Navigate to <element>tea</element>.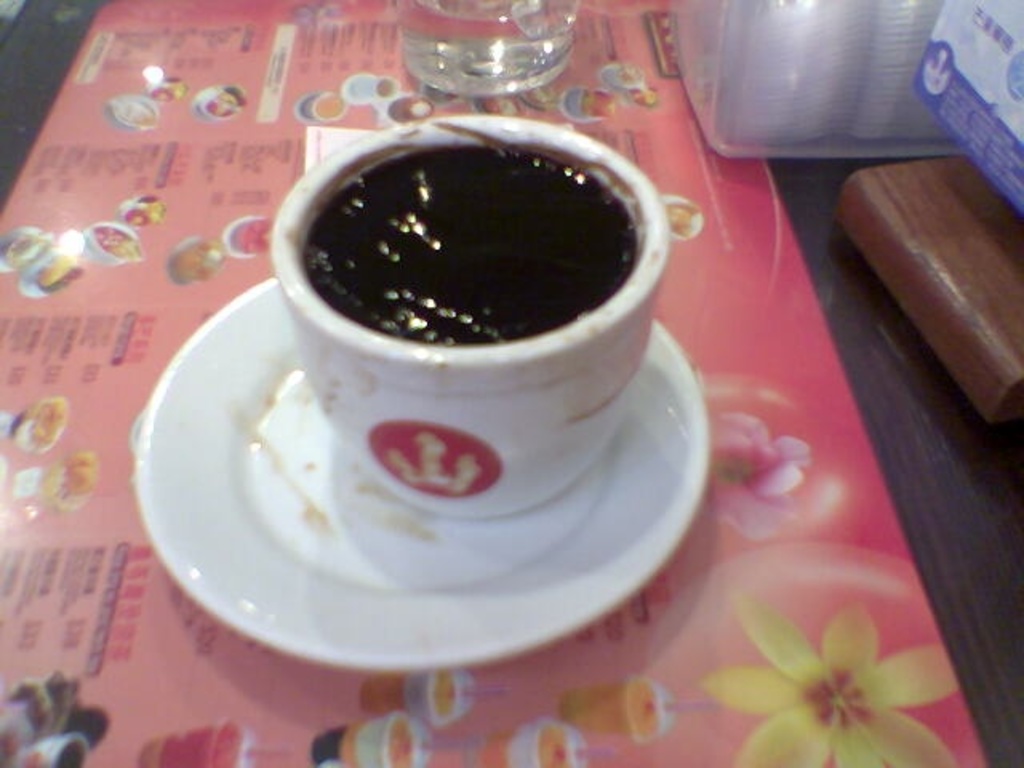
Navigation target: left=296, top=139, right=638, bottom=347.
